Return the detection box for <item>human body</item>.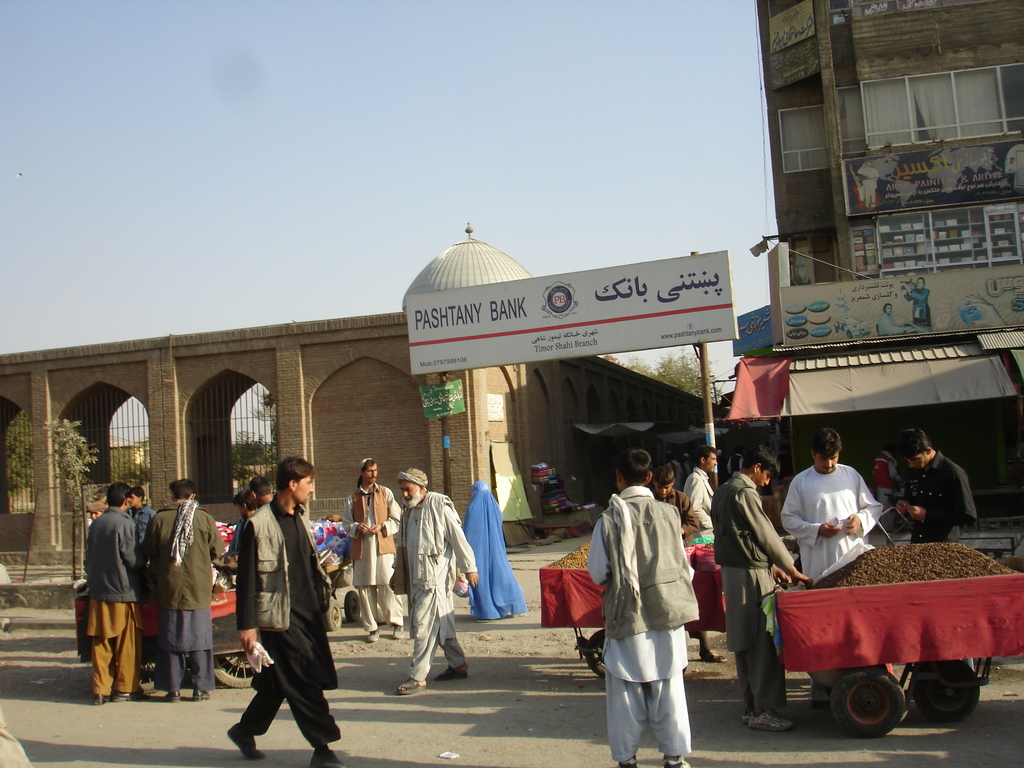
<bbox>893, 454, 990, 543</bbox>.
